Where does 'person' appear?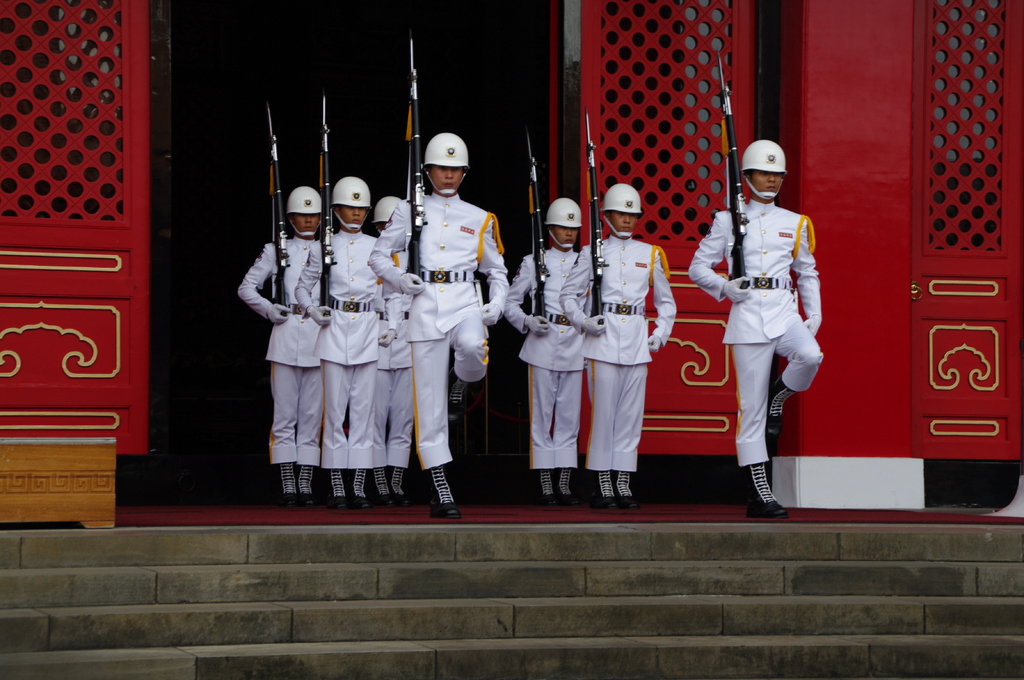
Appears at bbox(367, 127, 516, 519).
